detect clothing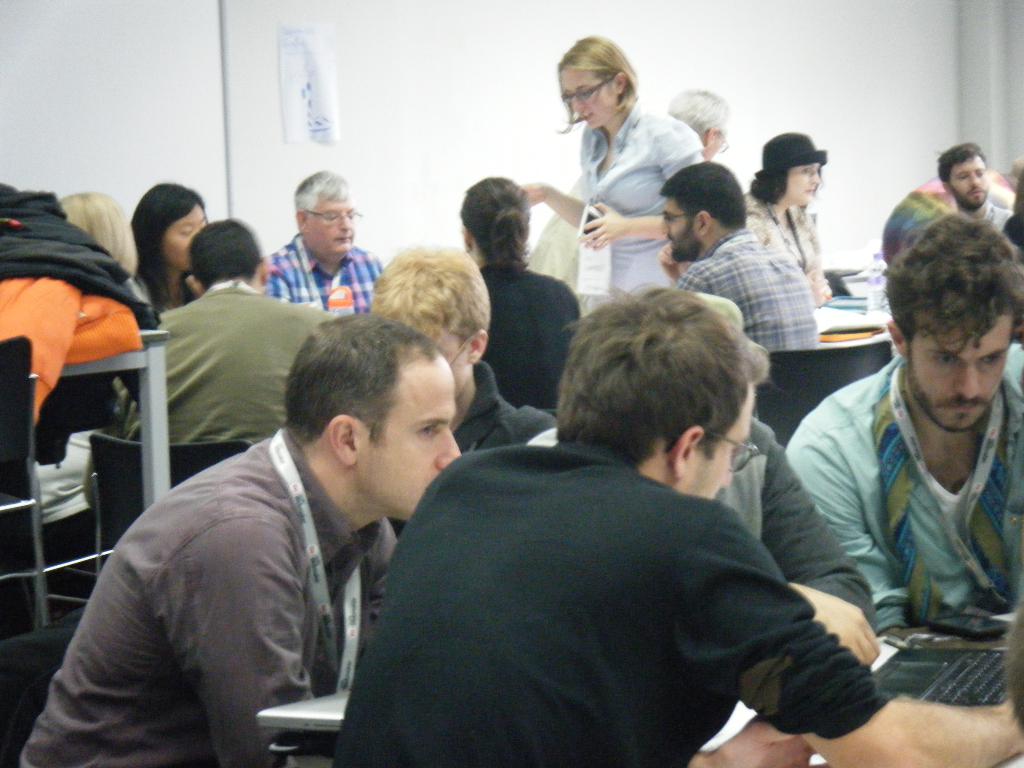
271 230 385 316
